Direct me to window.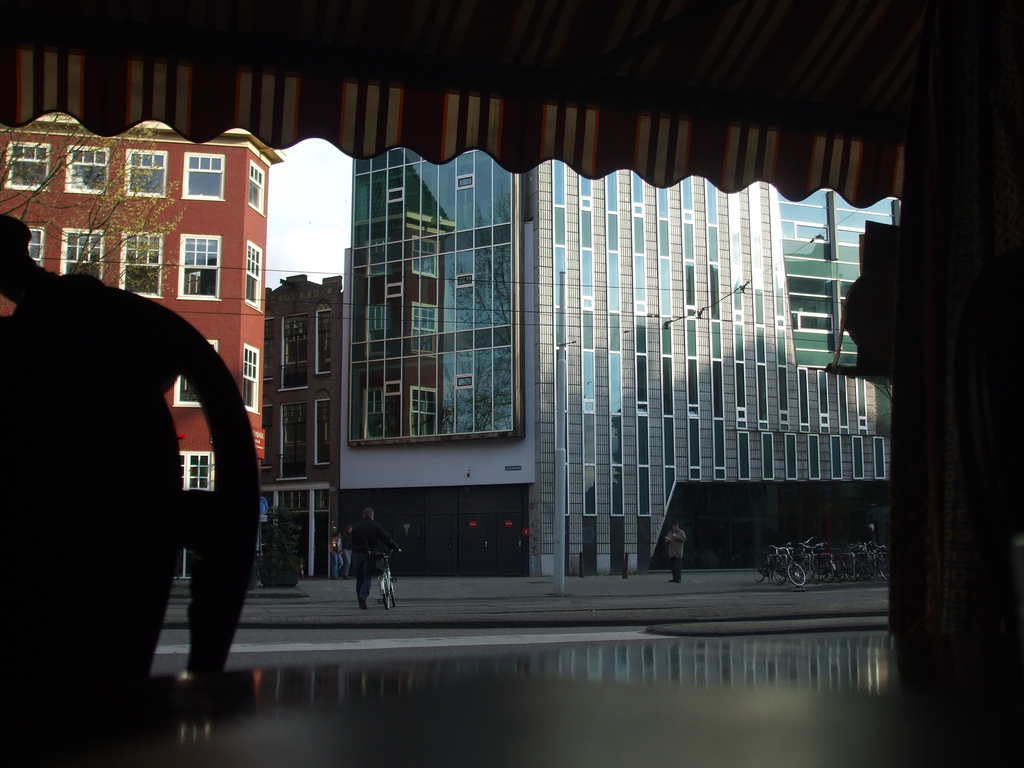
Direction: [x1=187, y1=452, x2=212, y2=491].
